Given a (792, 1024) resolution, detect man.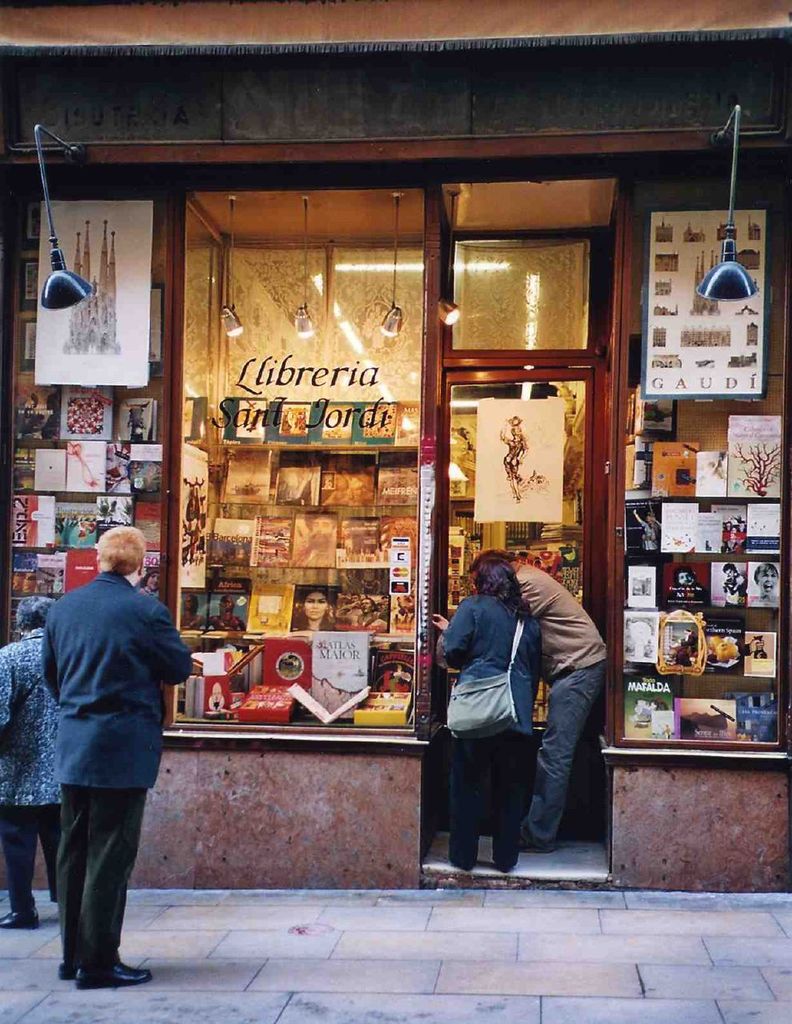
[x1=470, y1=556, x2=614, y2=850].
